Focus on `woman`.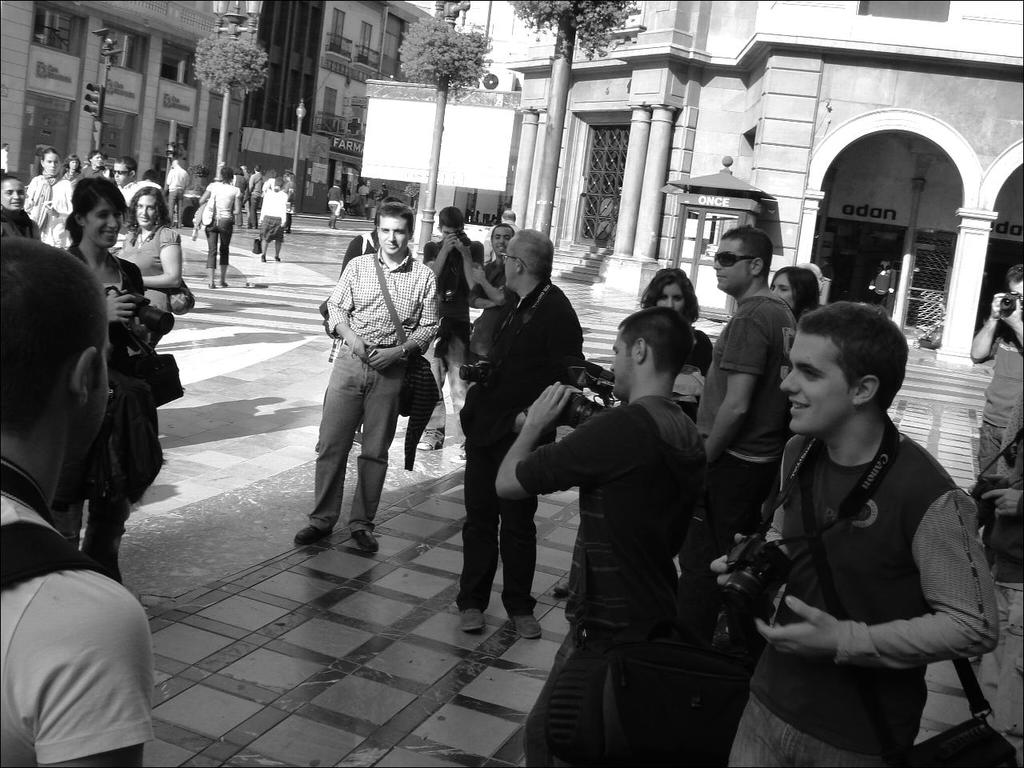
Focused at 105 180 194 358.
